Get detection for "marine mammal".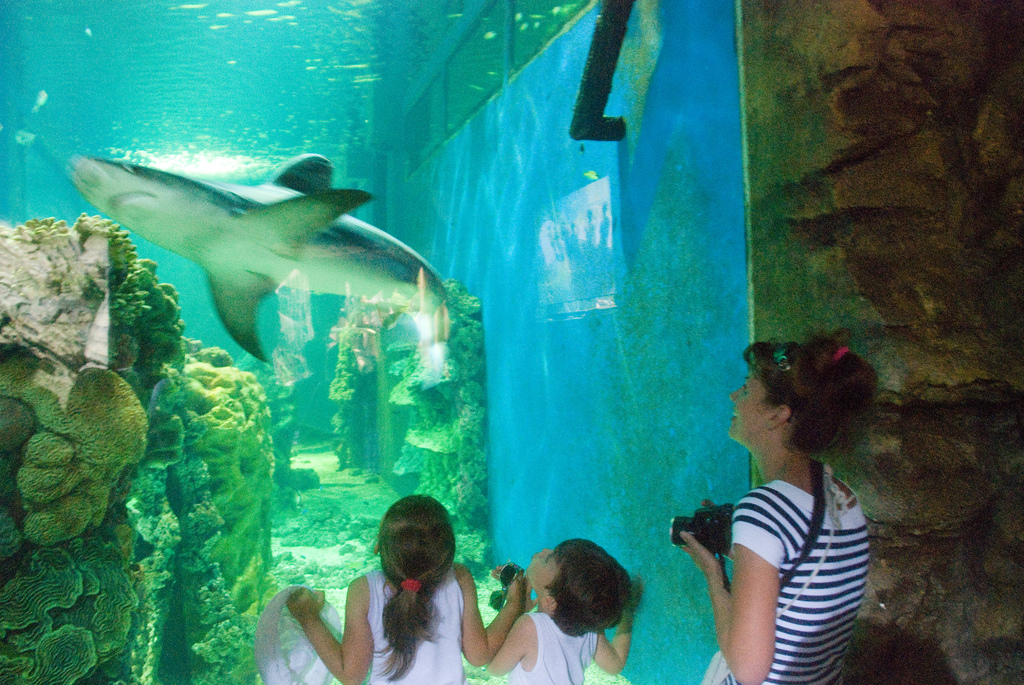
Detection: Rect(60, 139, 445, 390).
